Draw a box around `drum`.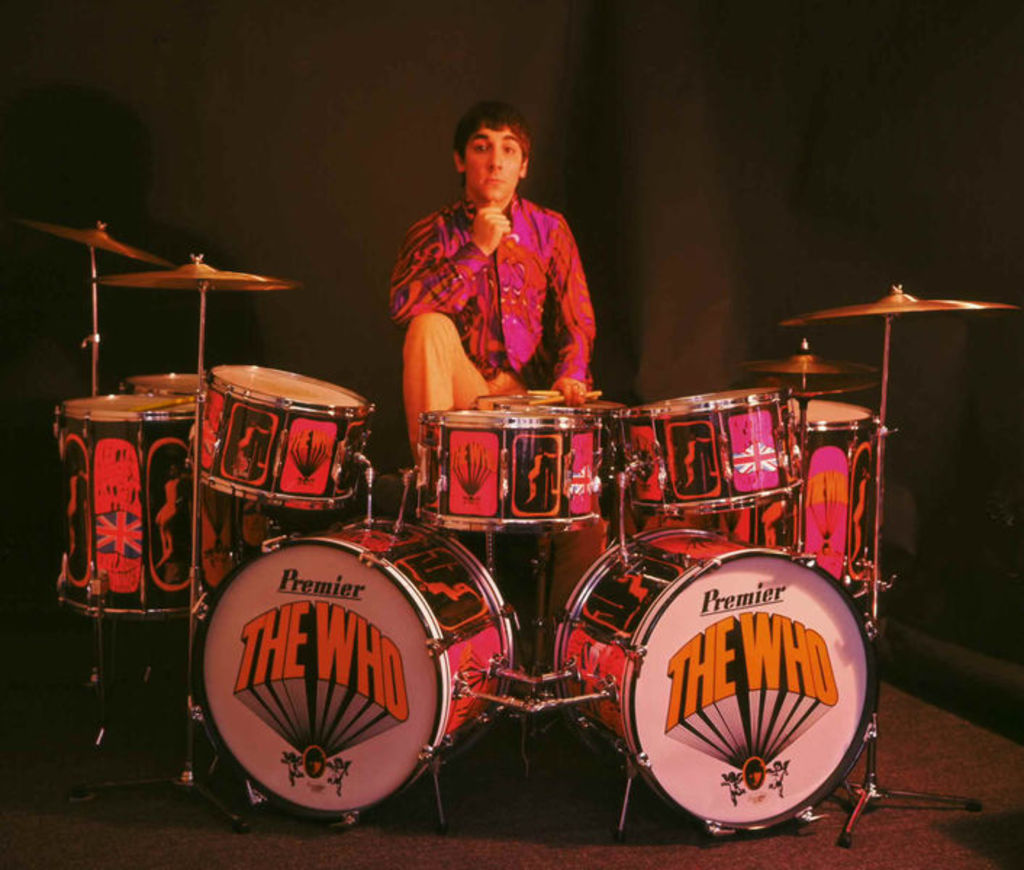
{"left": 544, "top": 526, "right": 878, "bottom": 838}.
